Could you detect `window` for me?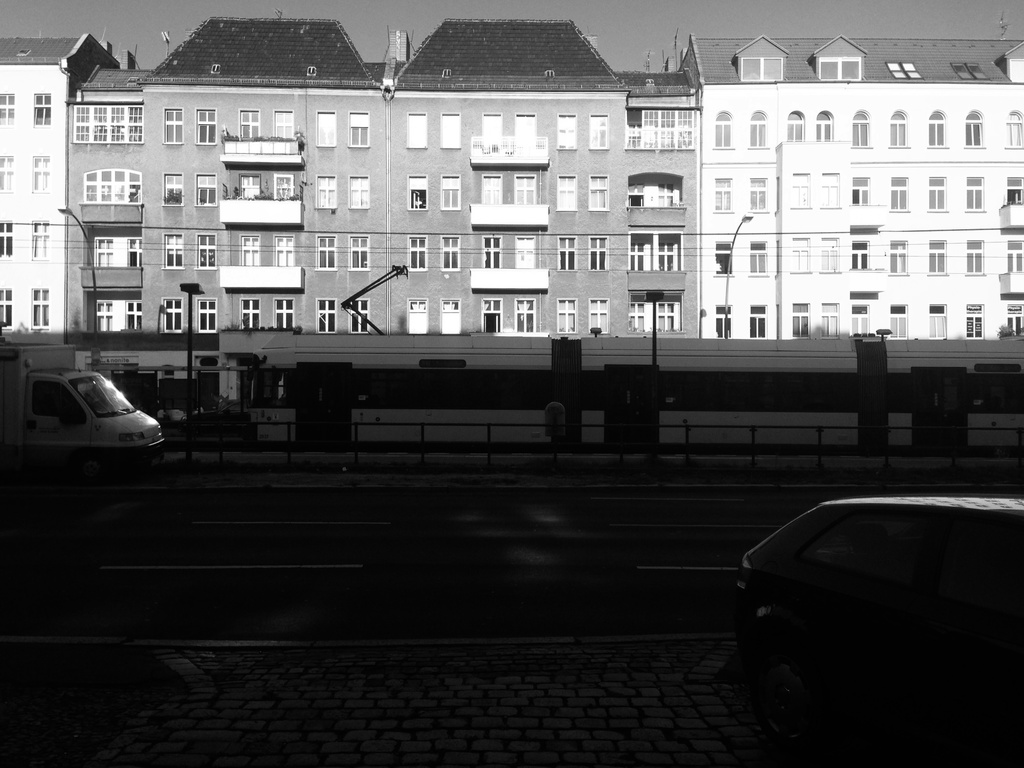
Detection result: 657/241/675/276.
